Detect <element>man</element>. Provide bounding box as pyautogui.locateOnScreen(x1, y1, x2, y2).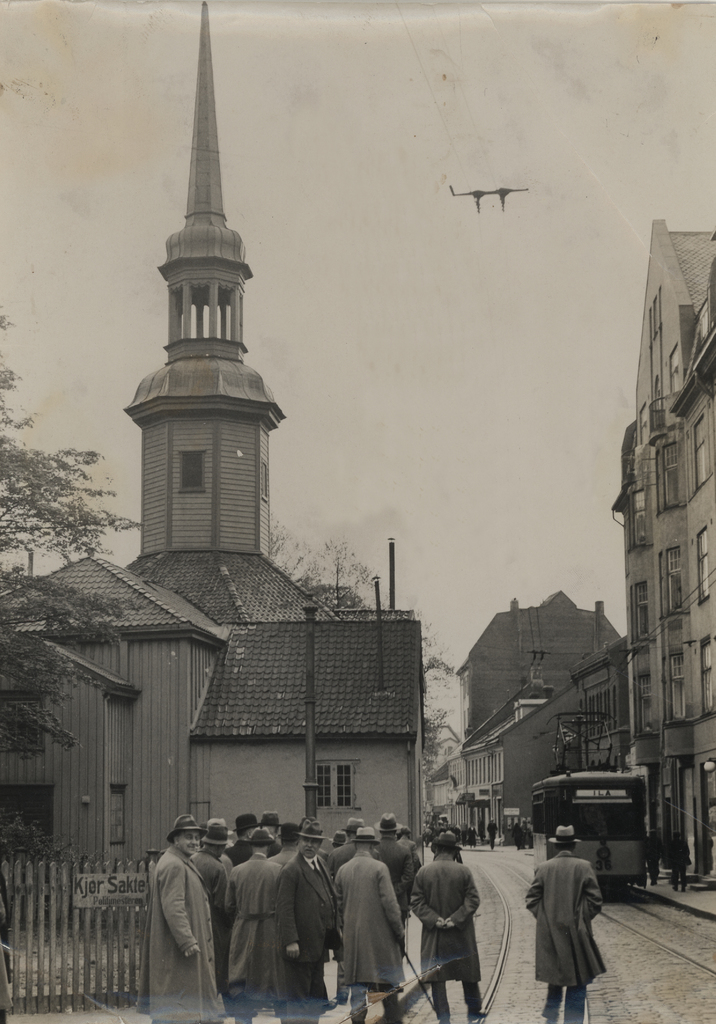
pyautogui.locateOnScreen(223, 831, 282, 1023).
